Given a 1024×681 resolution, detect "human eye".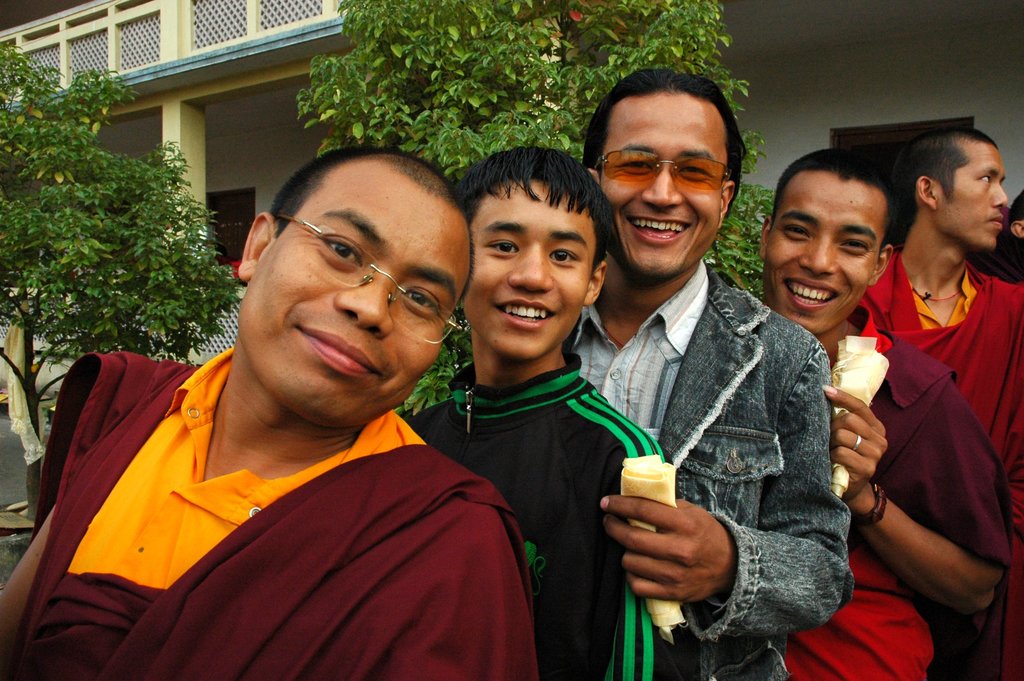
317:236:364:268.
